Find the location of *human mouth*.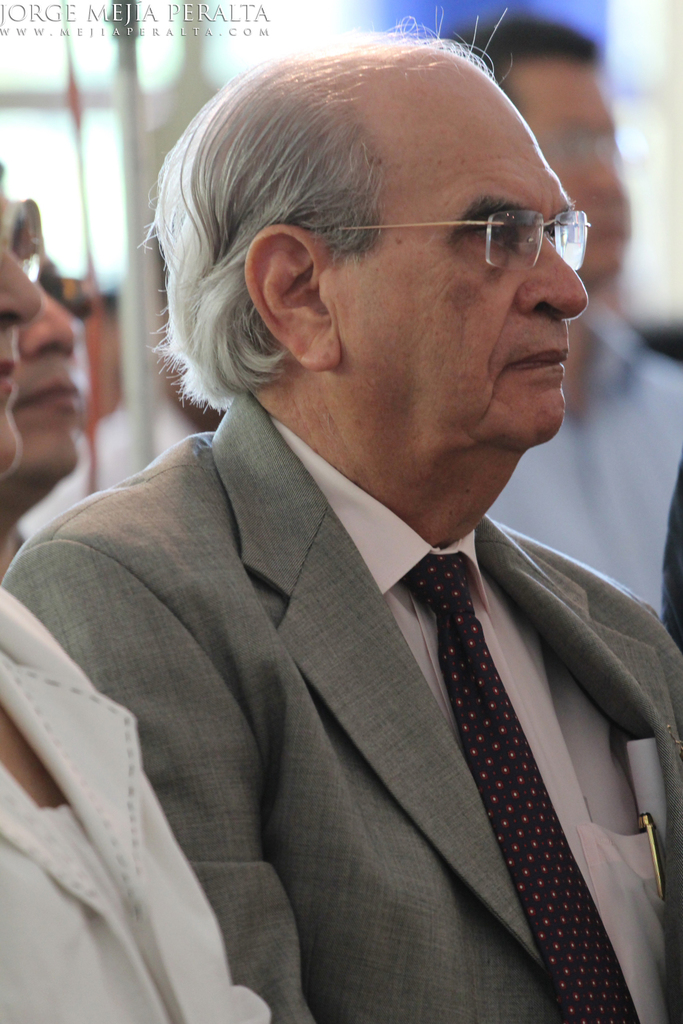
Location: 507/346/568/380.
